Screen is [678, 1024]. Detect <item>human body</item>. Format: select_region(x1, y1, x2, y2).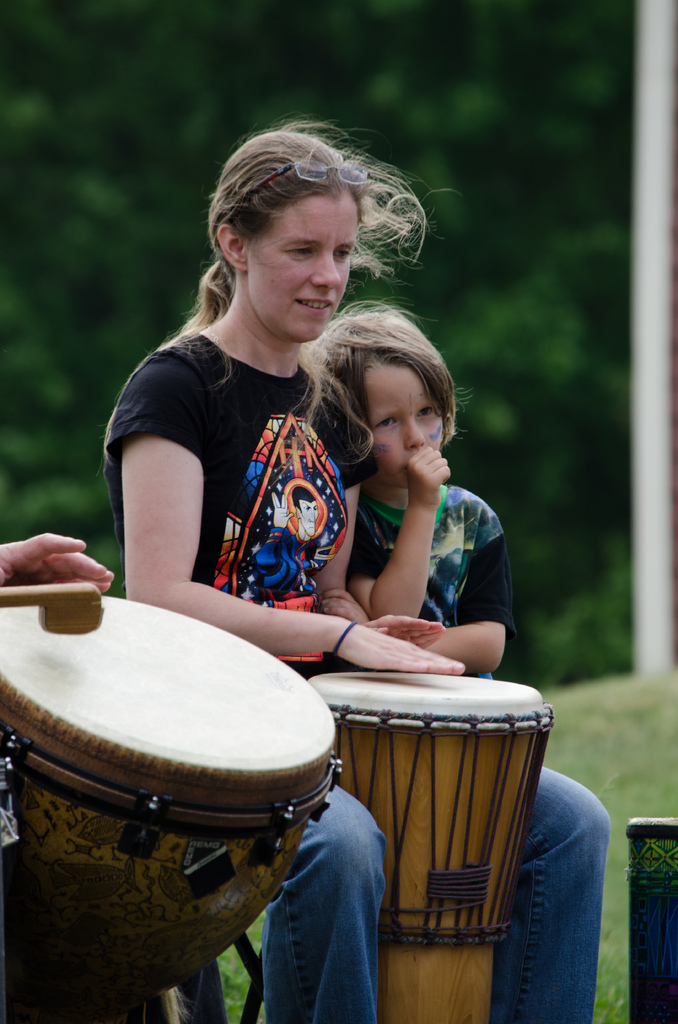
select_region(309, 302, 501, 680).
